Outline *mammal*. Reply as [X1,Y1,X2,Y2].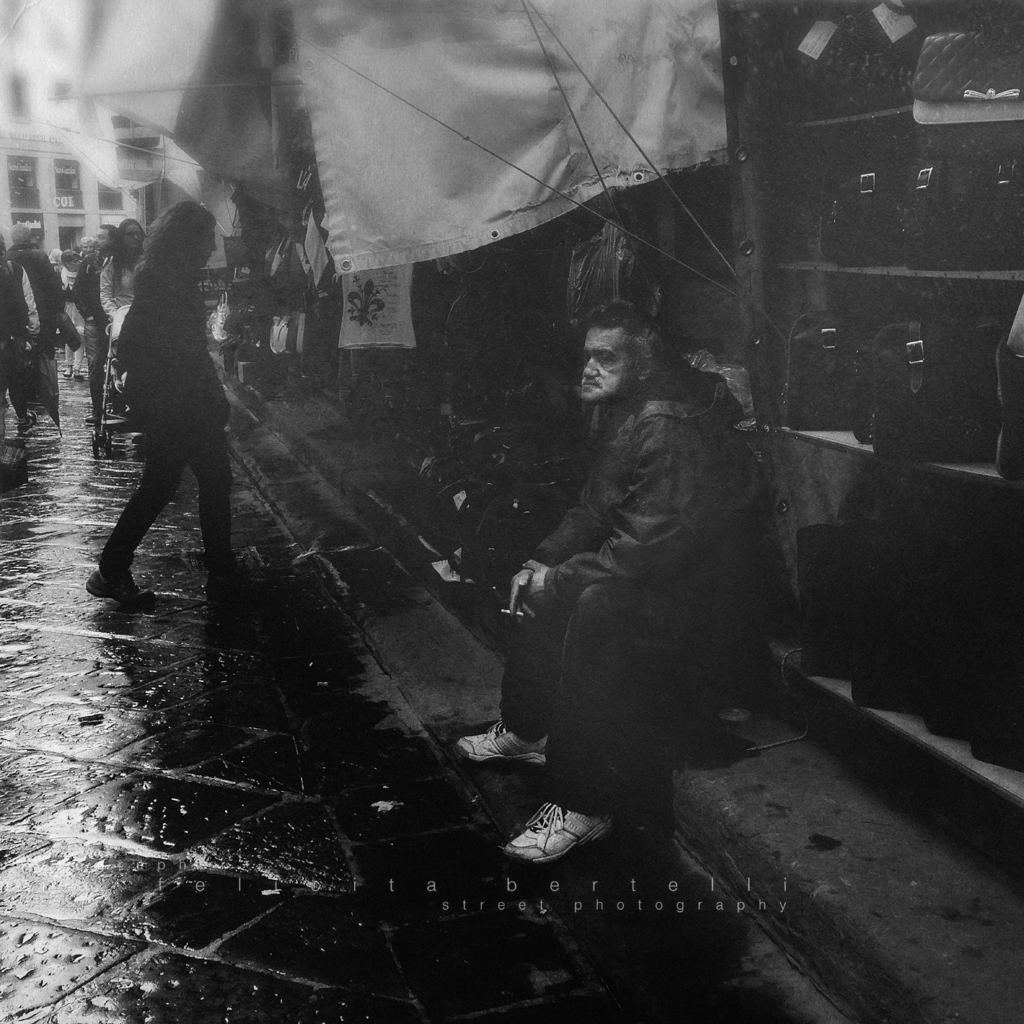
[479,255,799,820].
